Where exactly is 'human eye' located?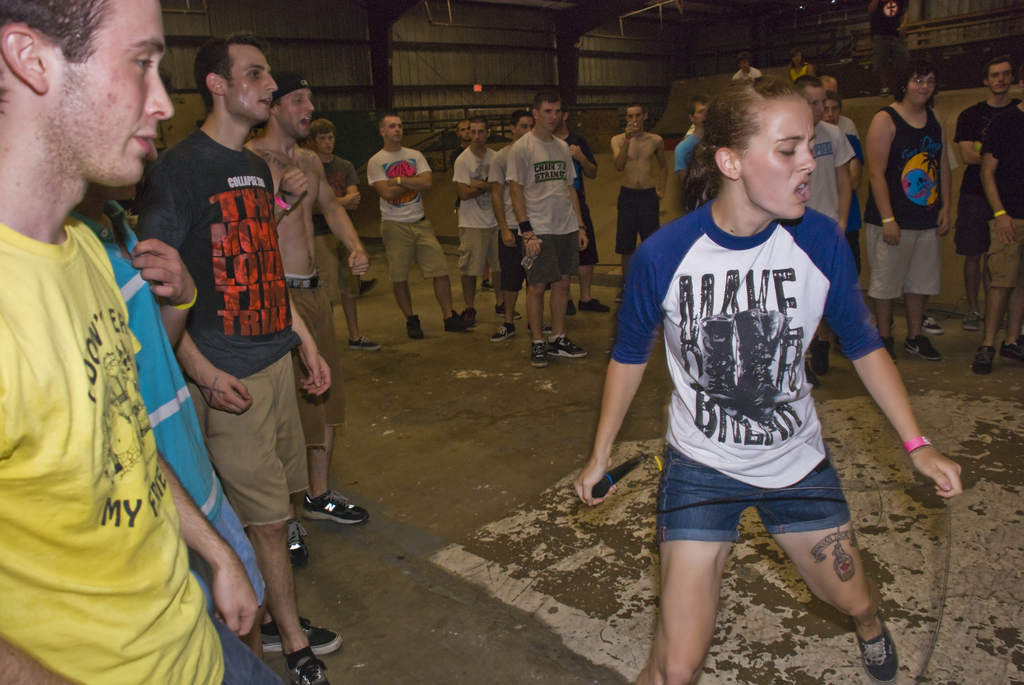
Its bounding box is (991,73,998,78).
